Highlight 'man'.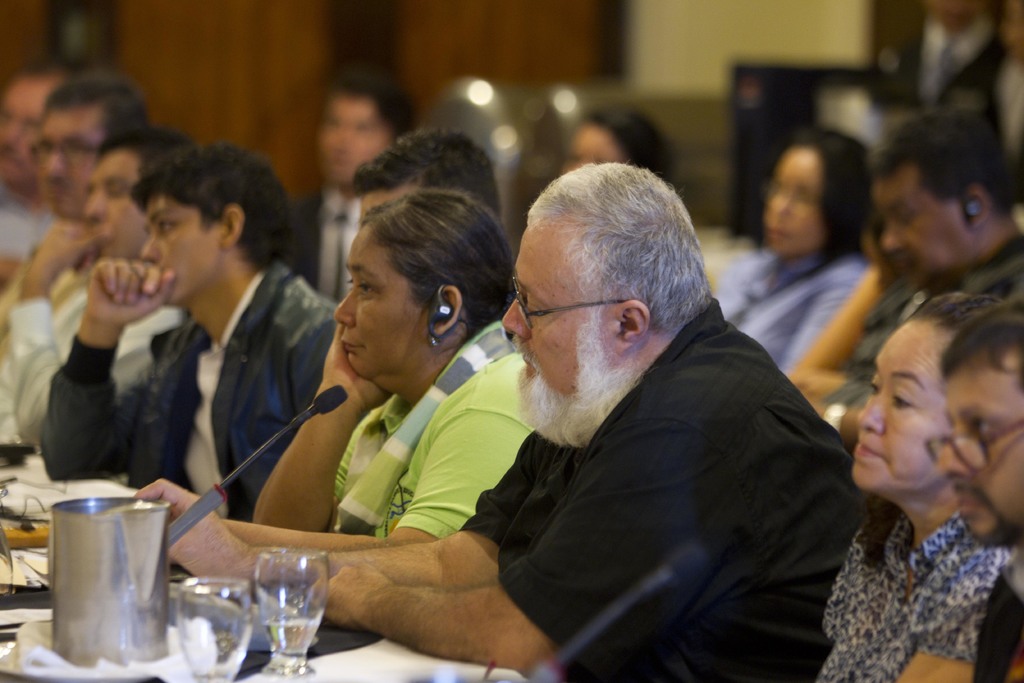
Highlighted region: pyautogui.locateOnScreen(0, 71, 74, 279).
